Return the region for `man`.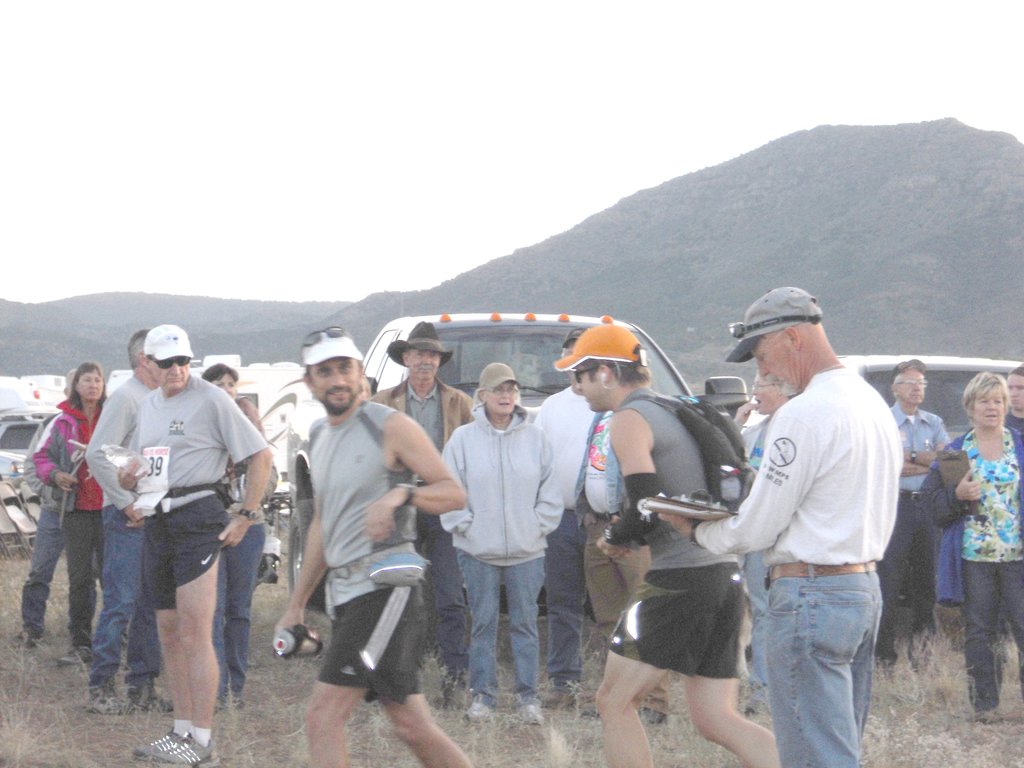
bbox(526, 325, 599, 708).
